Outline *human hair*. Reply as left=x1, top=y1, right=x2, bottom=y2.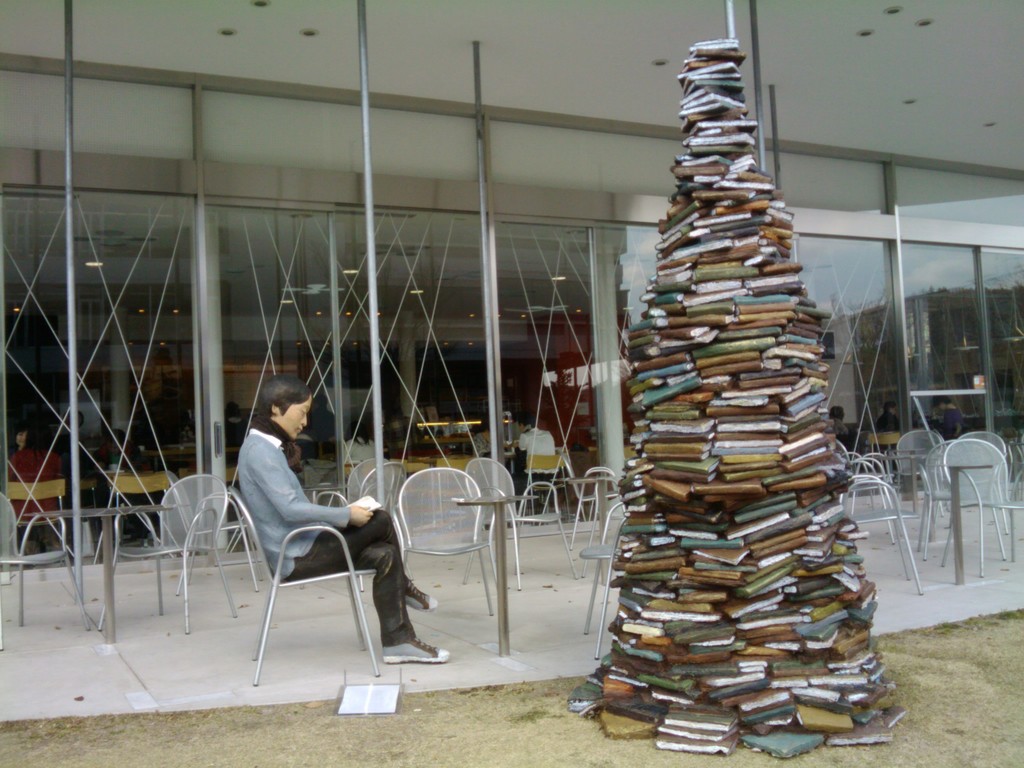
left=241, top=390, right=313, bottom=468.
